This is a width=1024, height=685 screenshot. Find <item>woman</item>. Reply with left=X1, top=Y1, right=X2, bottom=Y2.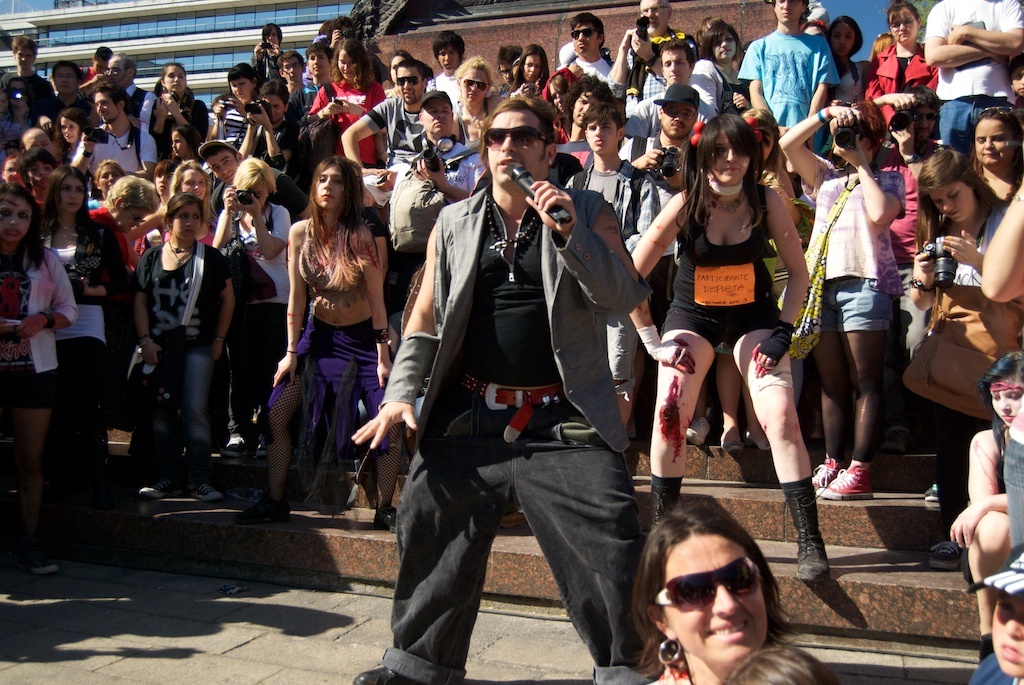
left=387, top=49, right=413, bottom=99.
